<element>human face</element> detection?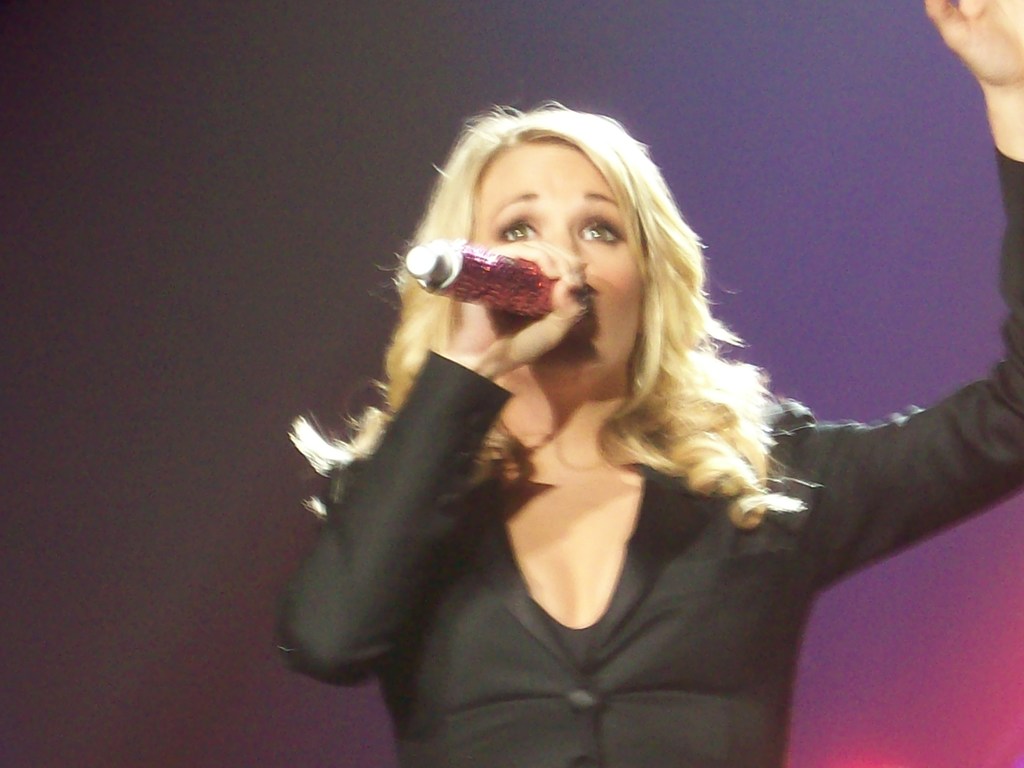
472, 141, 648, 371
